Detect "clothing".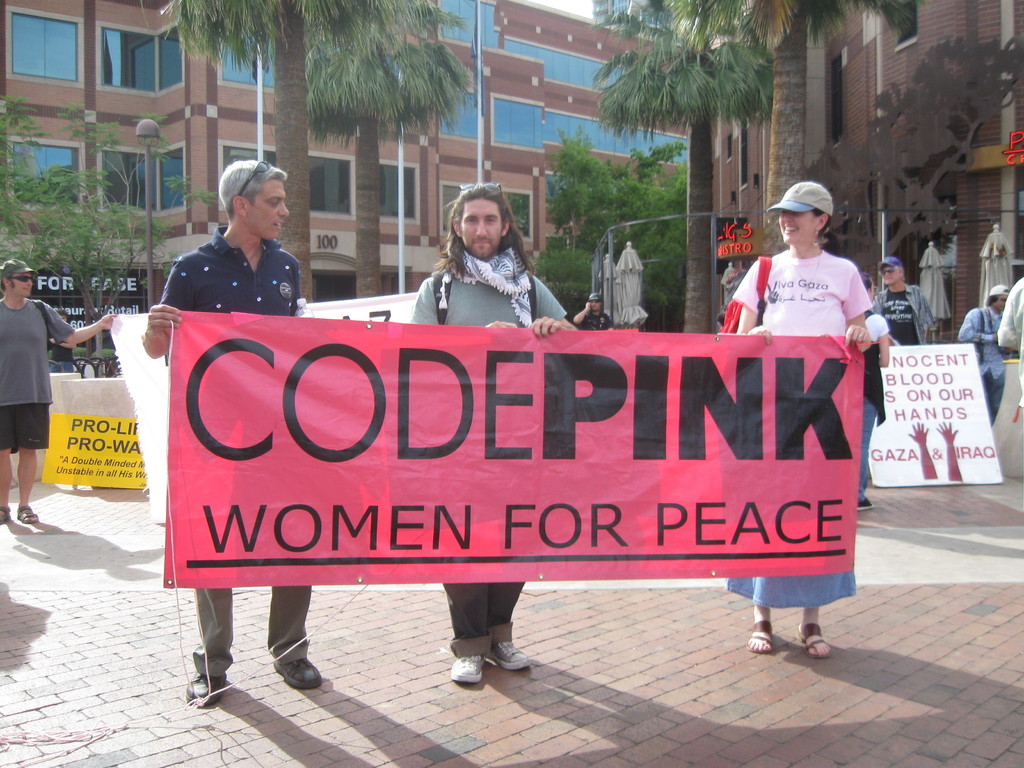
Detected at 152,225,303,682.
